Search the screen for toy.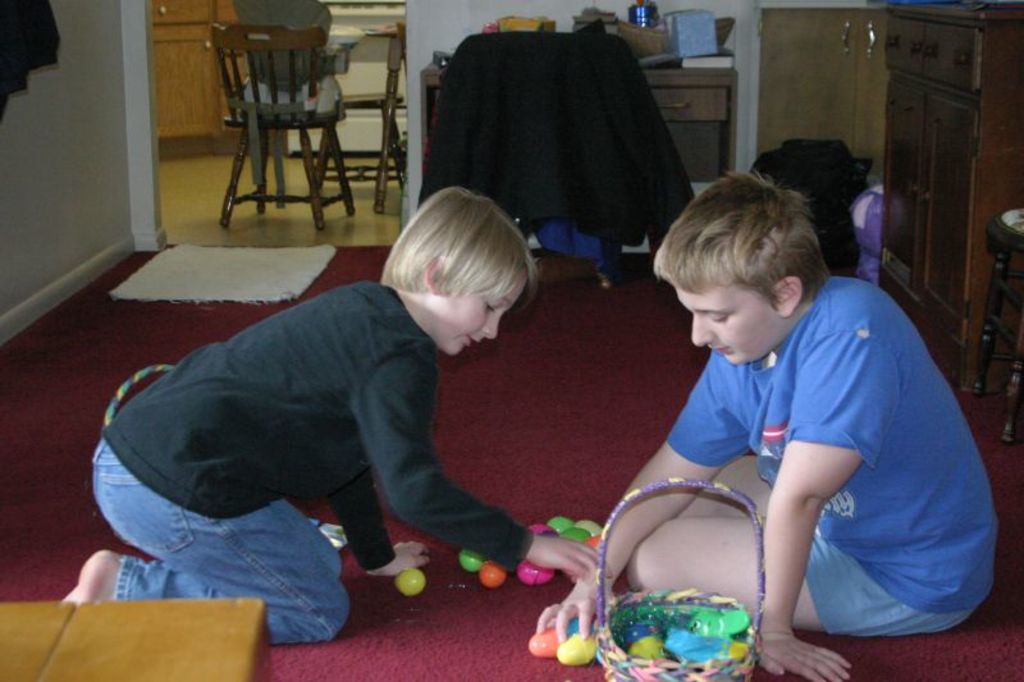
Found at 454 540 483 578.
